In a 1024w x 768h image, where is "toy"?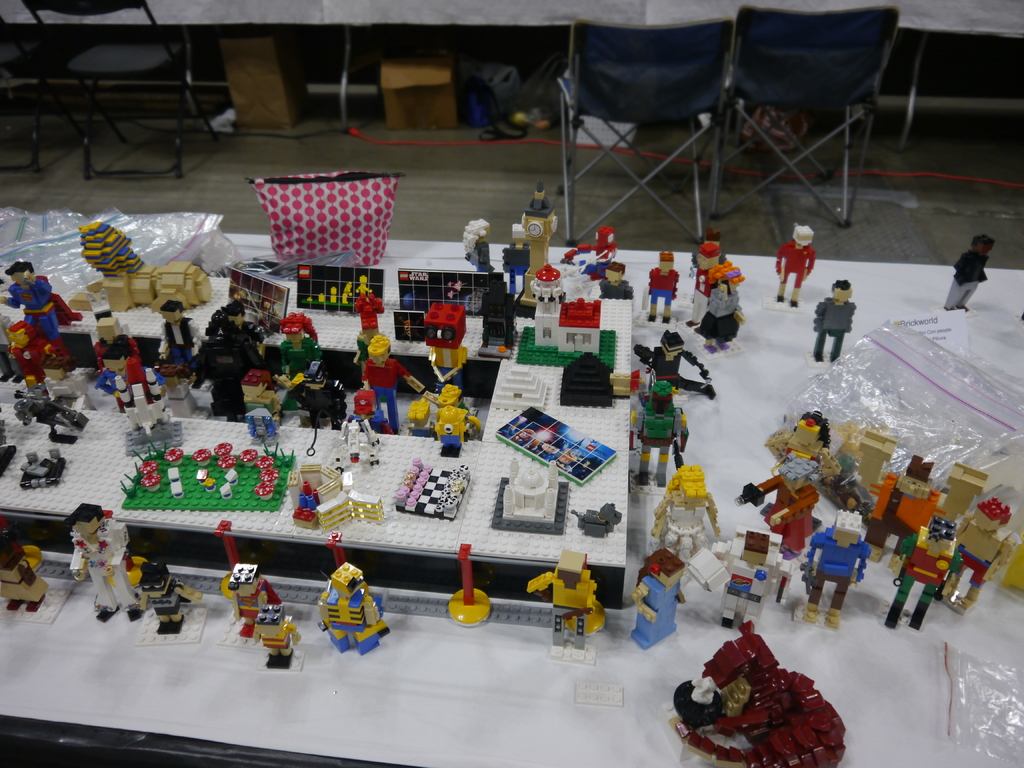
[686,531,799,631].
